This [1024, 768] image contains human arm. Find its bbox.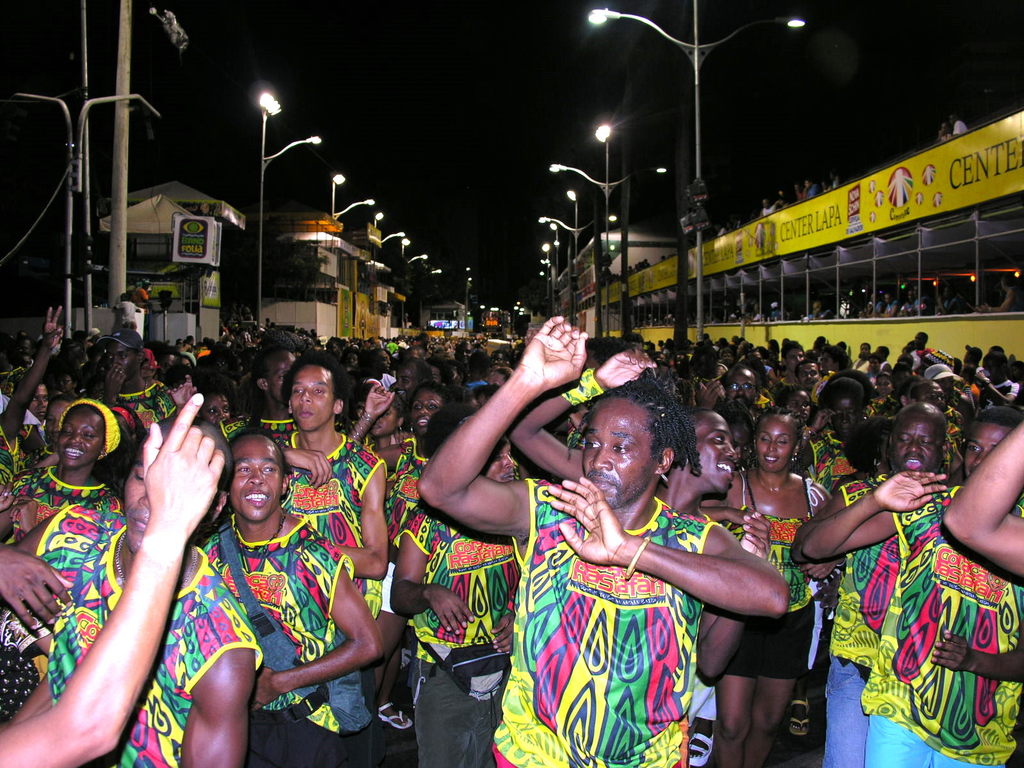
pyautogui.locateOnScreen(253, 561, 387, 712).
